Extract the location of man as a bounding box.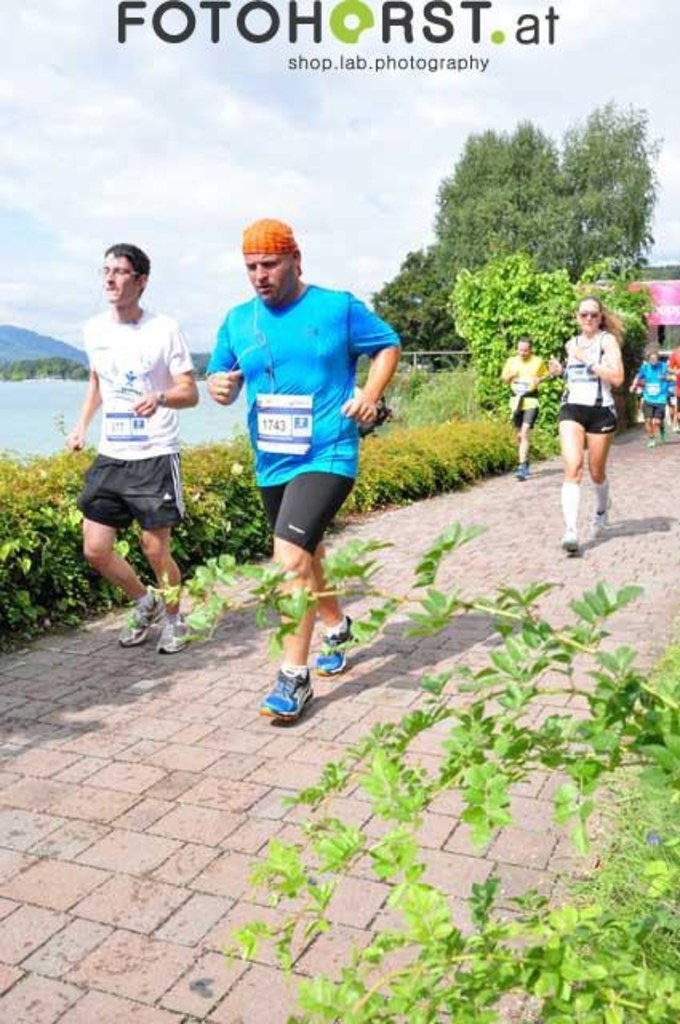
box(62, 238, 206, 651).
